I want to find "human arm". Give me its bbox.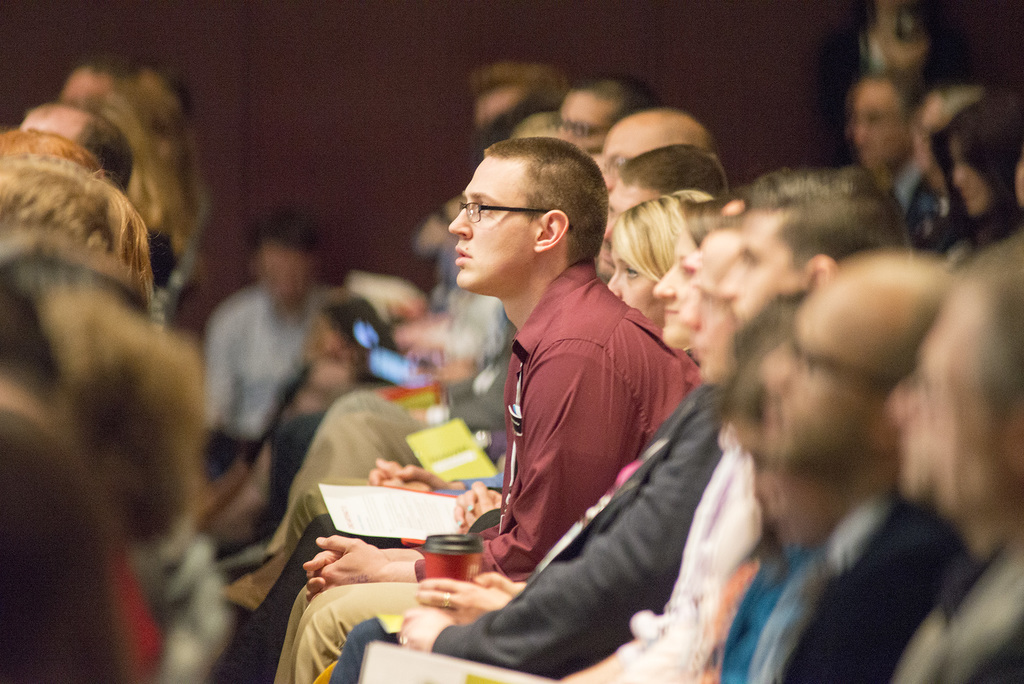
region(449, 480, 506, 529).
